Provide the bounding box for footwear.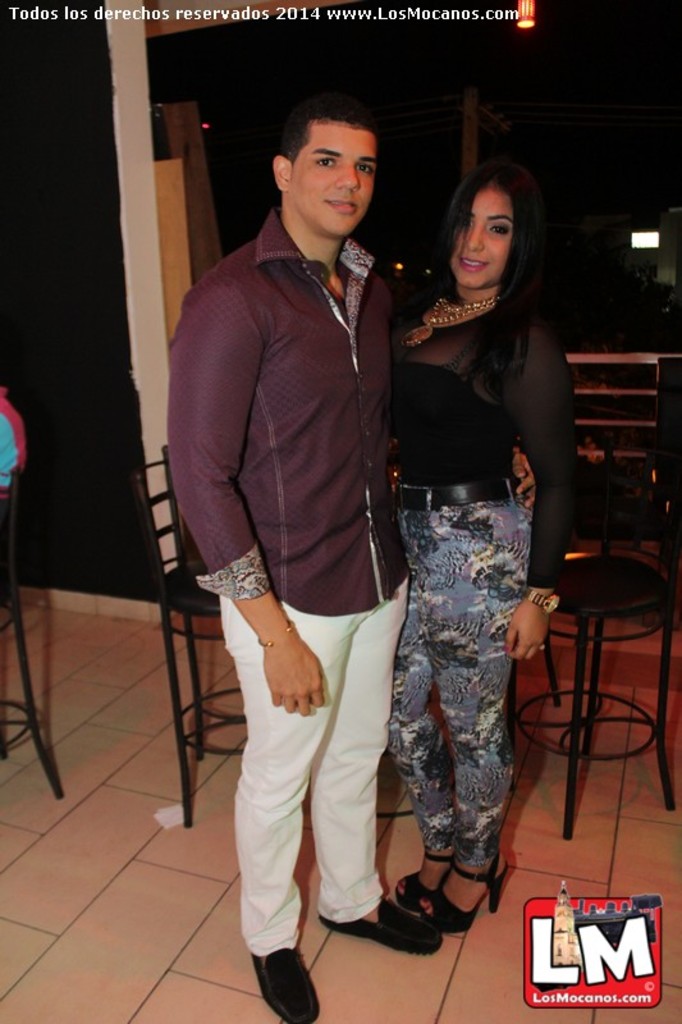
bbox(426, 859, 509, 934).
